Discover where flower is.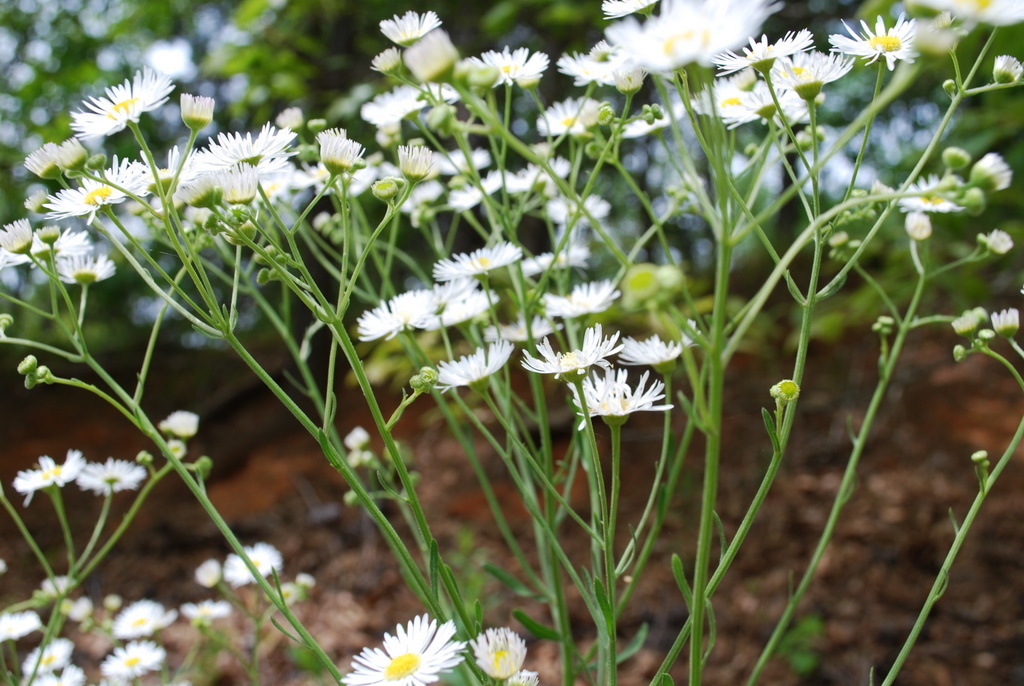
Discovered at 769,87,807,128.
